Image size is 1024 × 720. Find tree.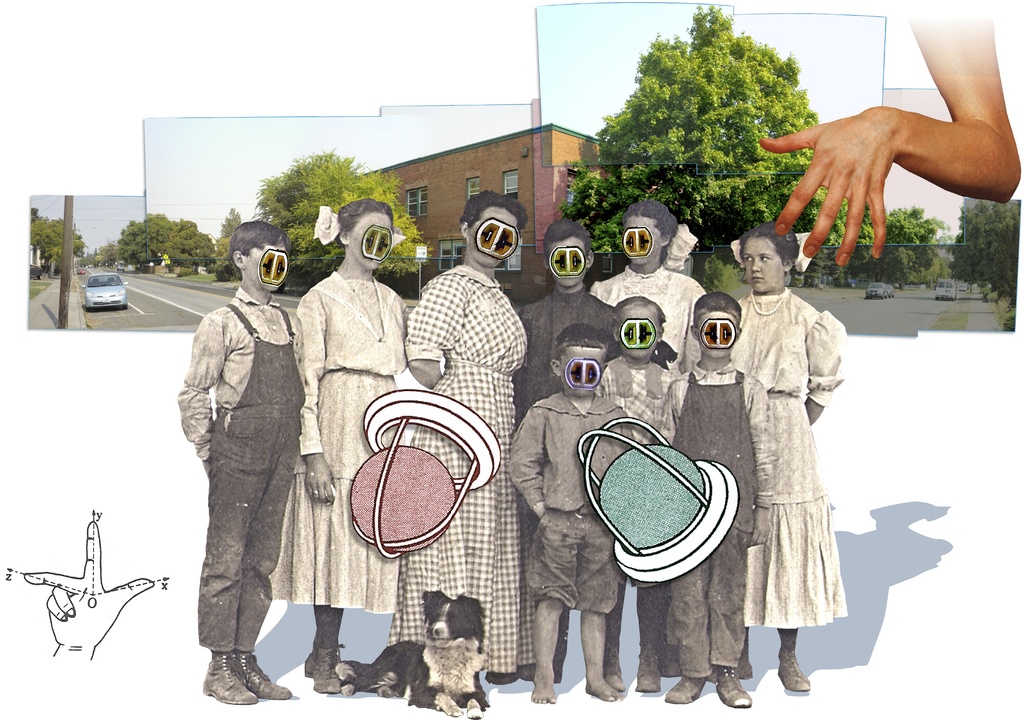
[left=581, top=12, right=851, bottom=254].
